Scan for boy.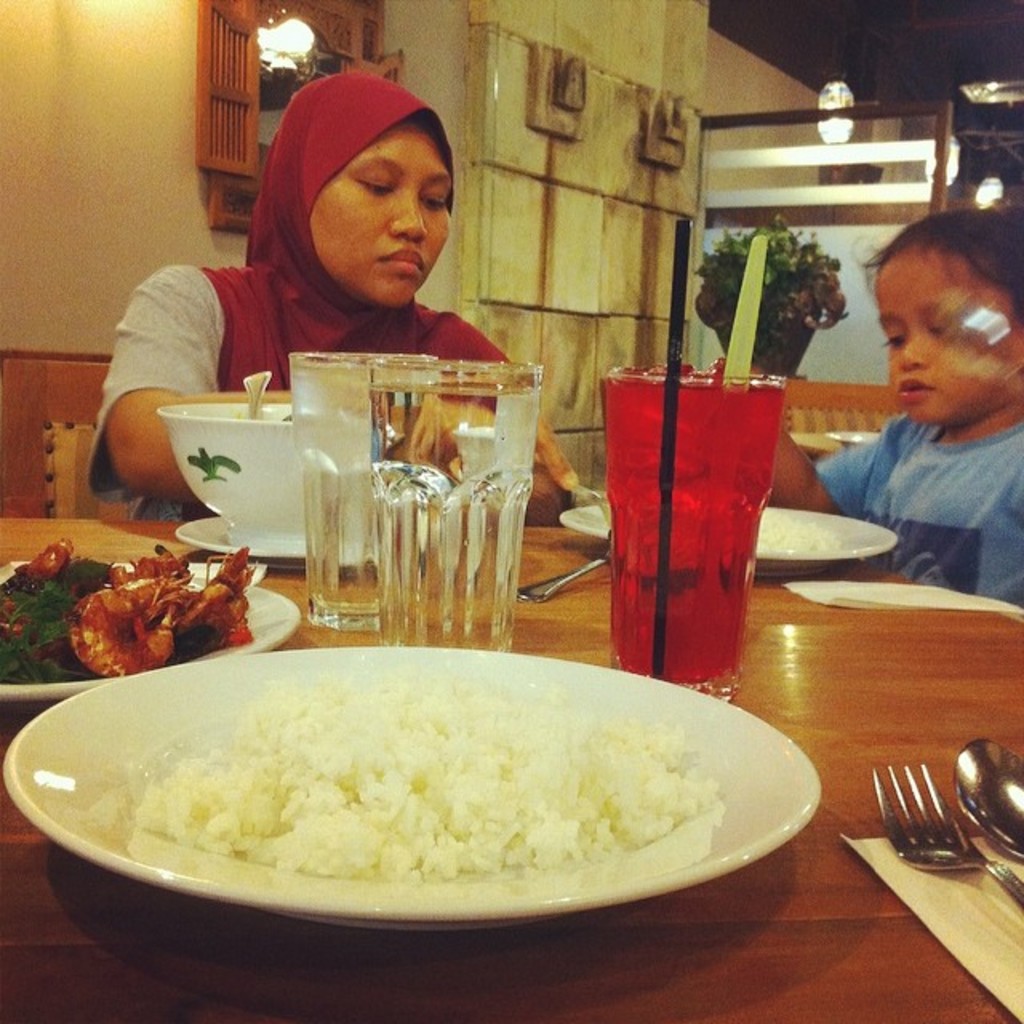
Scan result: <region>768, 200, 1022, 618</region>.
